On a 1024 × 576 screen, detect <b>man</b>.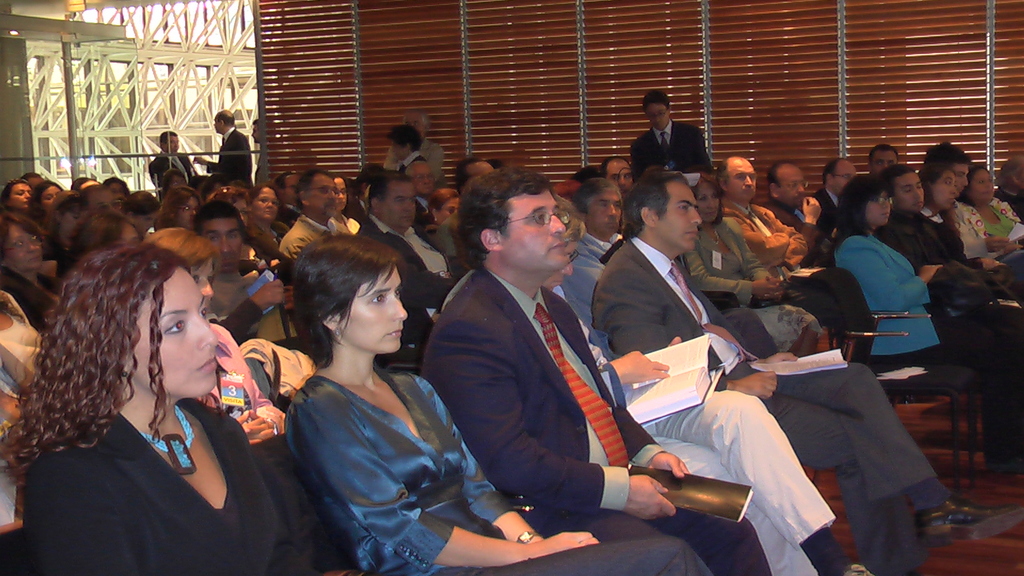
select_region(353, 172, 467, 314).
